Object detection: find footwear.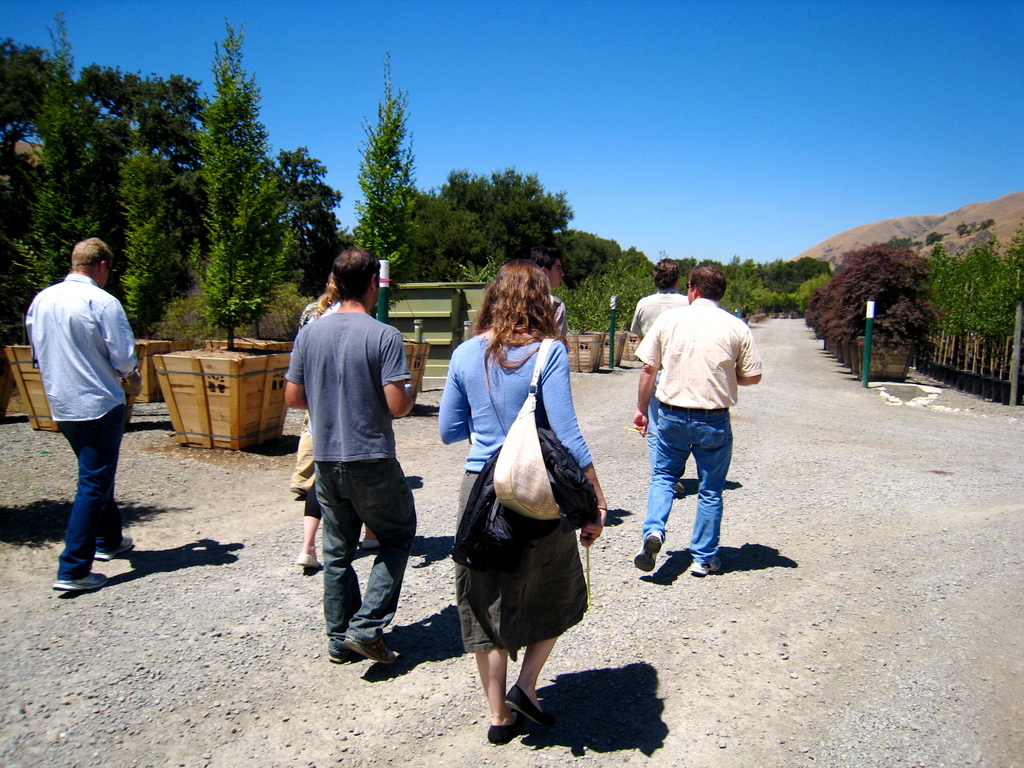
select_region(297, 553, 323, 569).
